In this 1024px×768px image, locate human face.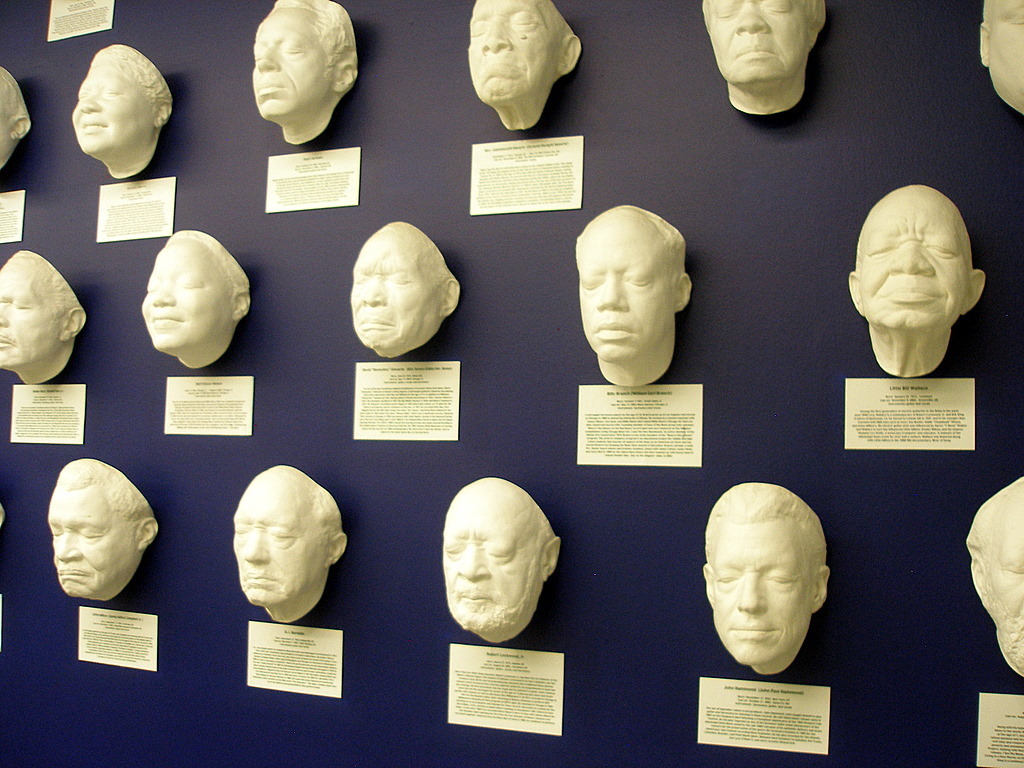
Bounding box: Rect(991, 519, 1023, 627).
